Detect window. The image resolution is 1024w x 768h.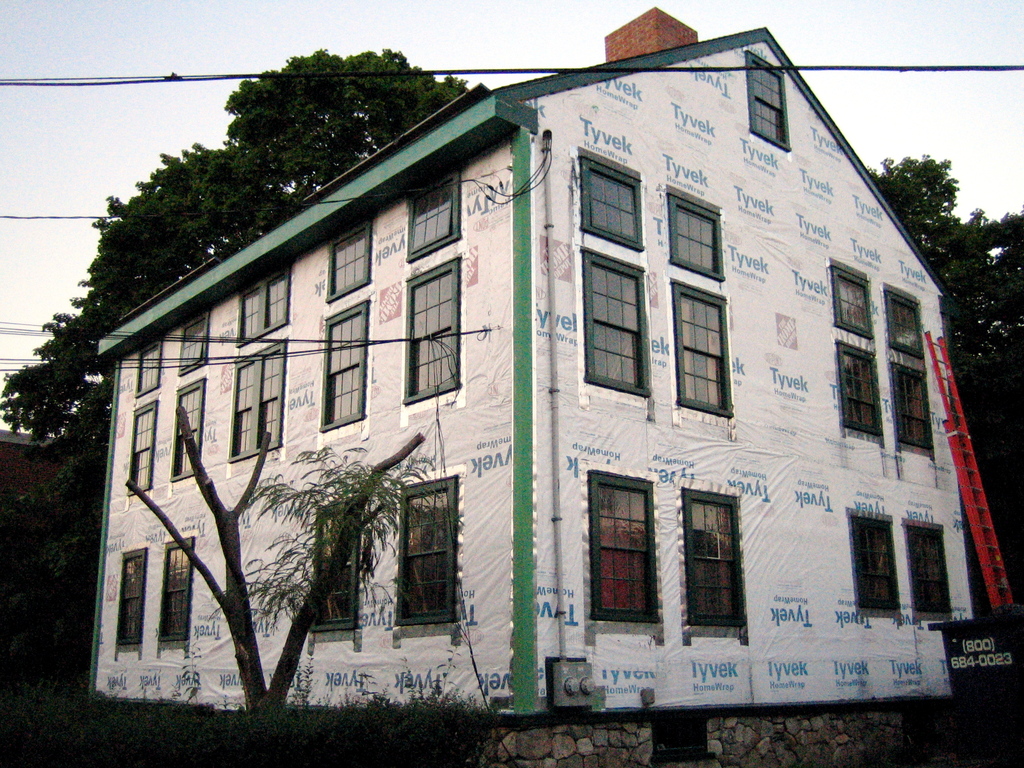
locate(402, 254, 460, 406).
